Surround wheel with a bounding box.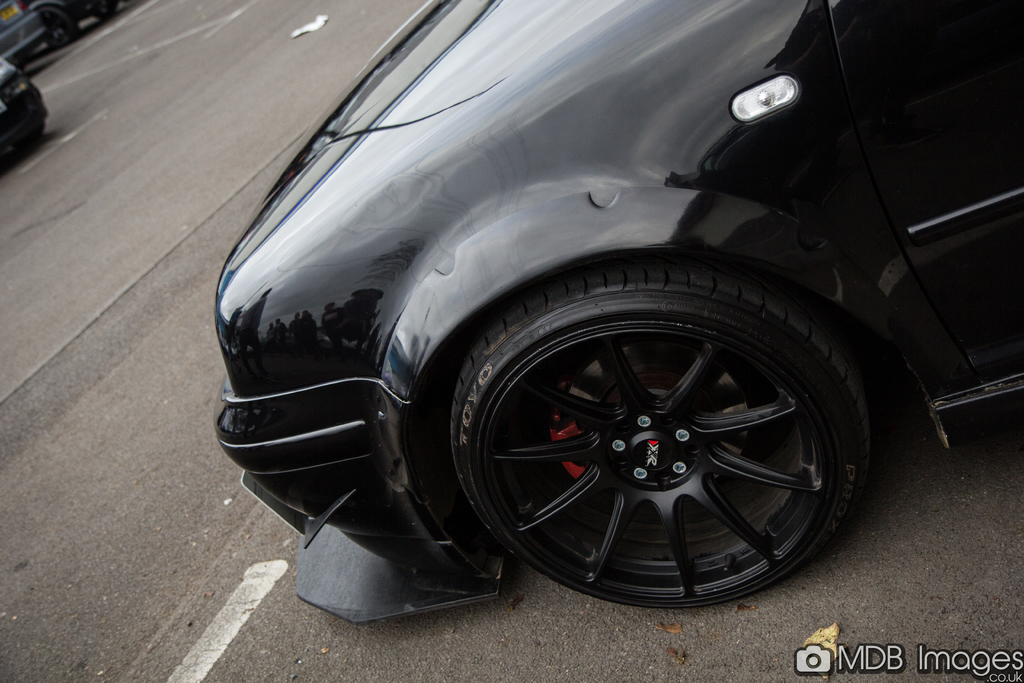
441/249/877/608.
